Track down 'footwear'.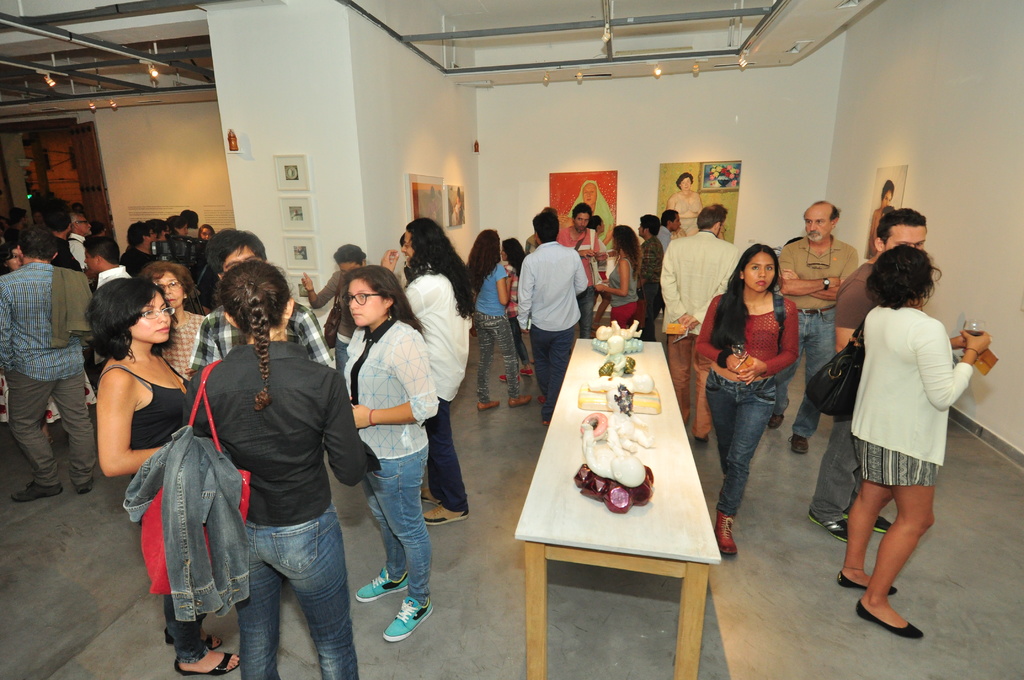
Tracked to <region>806, 511, 851, 545</region>.
